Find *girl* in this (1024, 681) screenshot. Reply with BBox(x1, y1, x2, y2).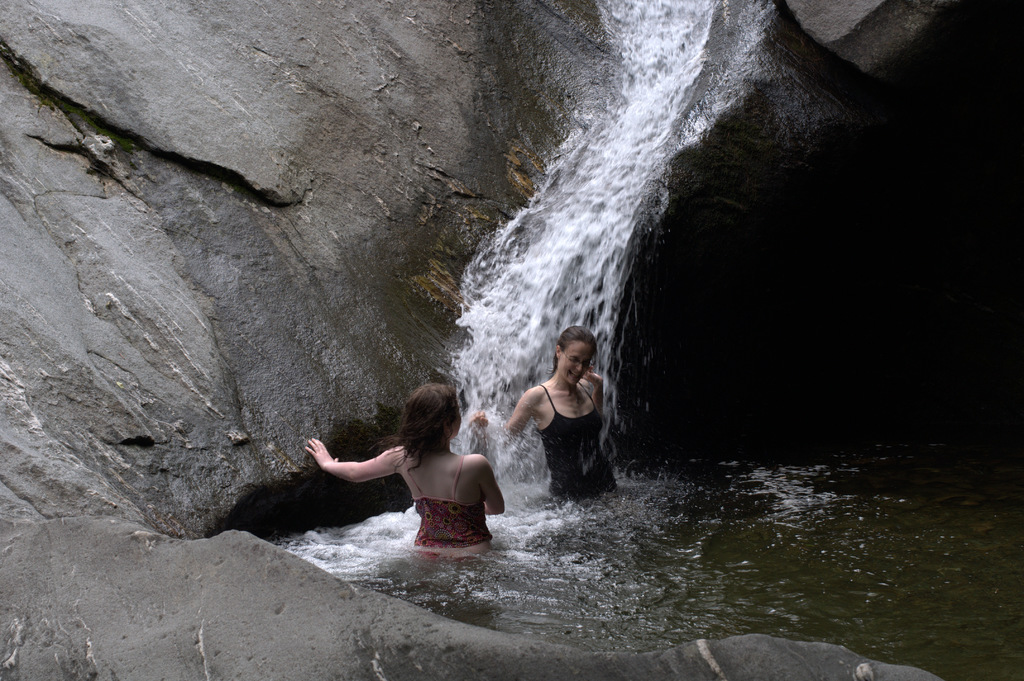
BBox(304, 383, 506, 558).
